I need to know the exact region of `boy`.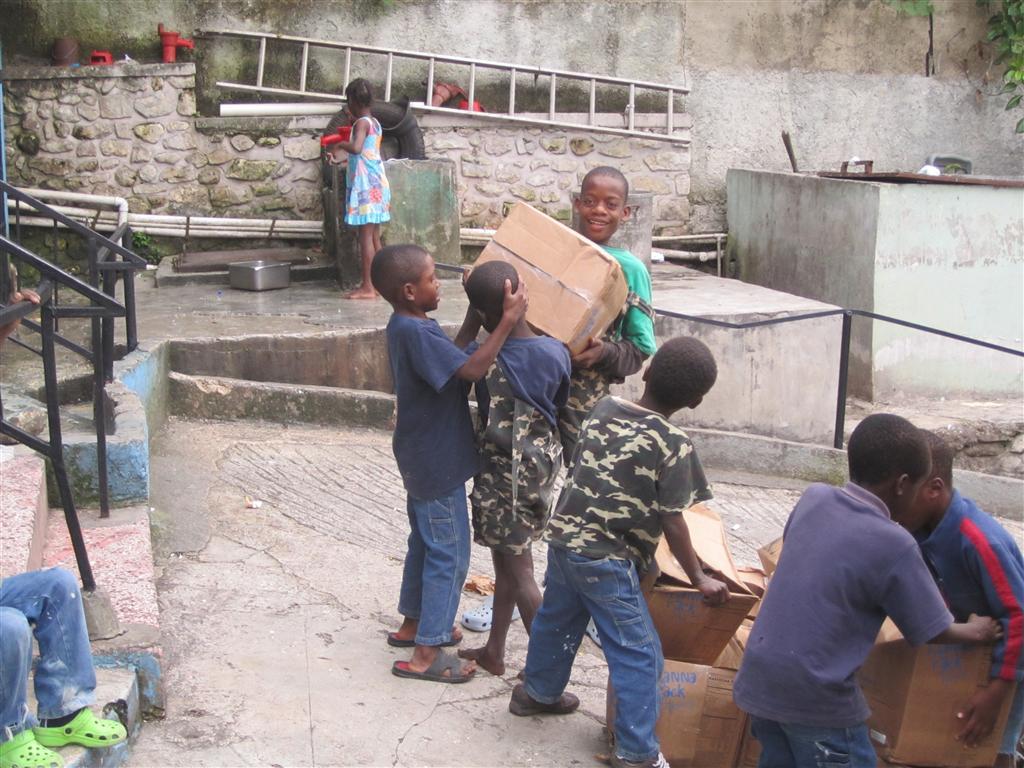
Region: (left=366, top=245, right=532, bottom=677).
